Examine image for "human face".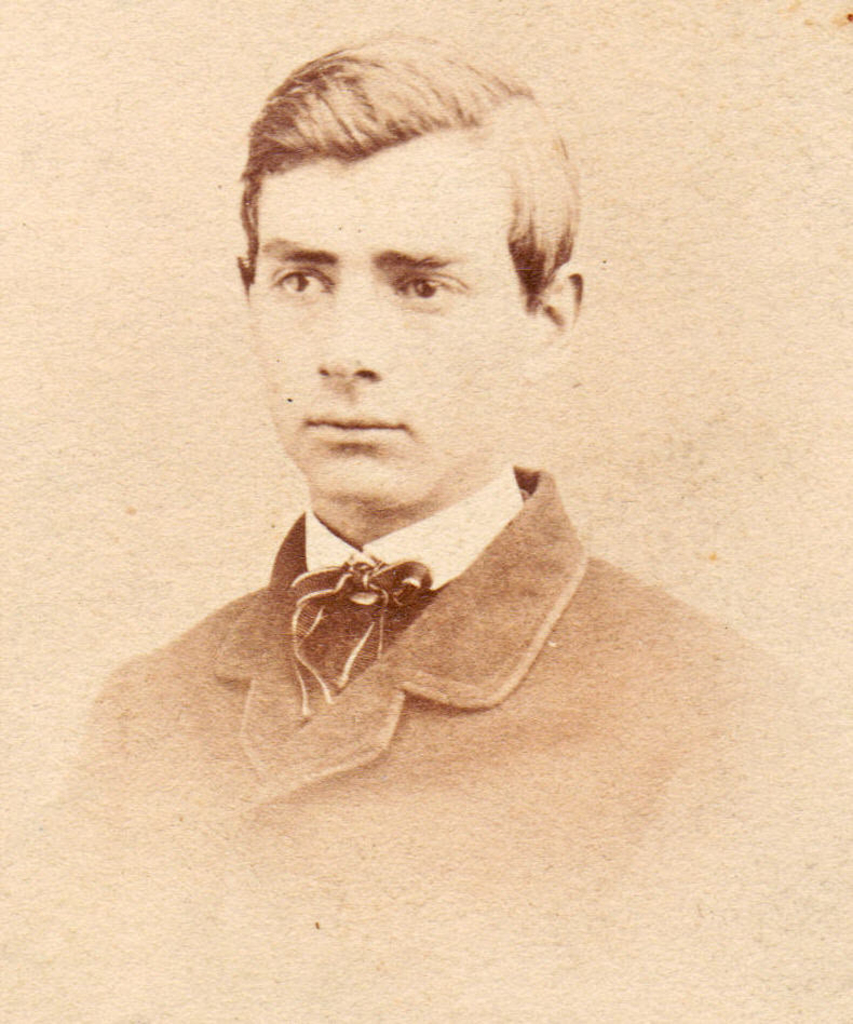
Examination result: detection(244, 124, 522, 515).
